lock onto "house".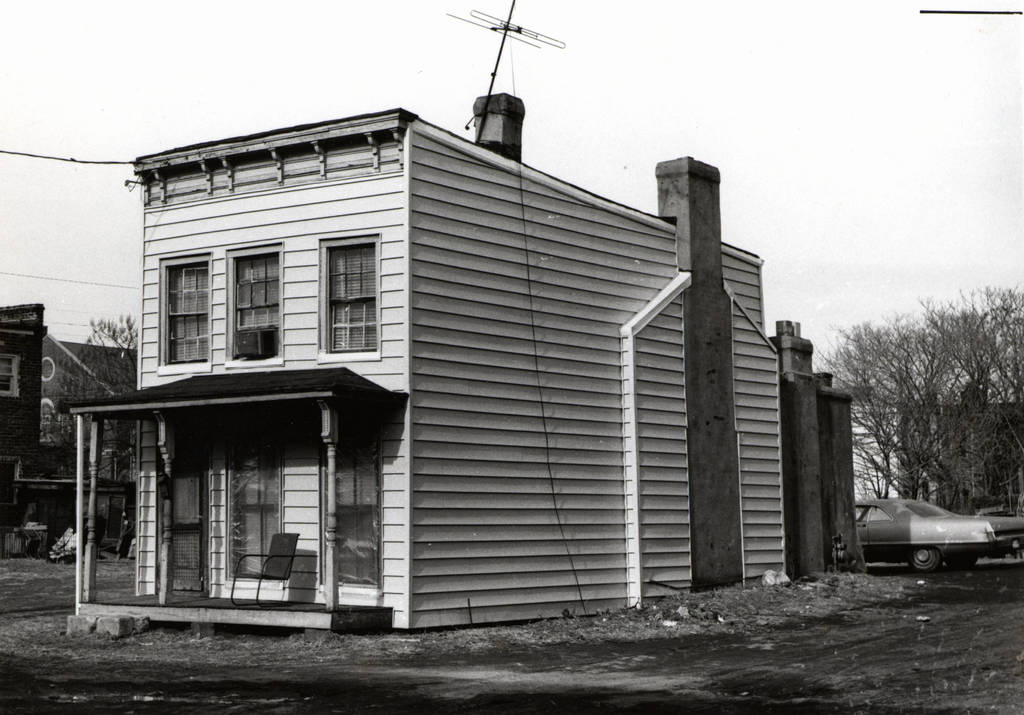
Locked: [0,303,52,550].
